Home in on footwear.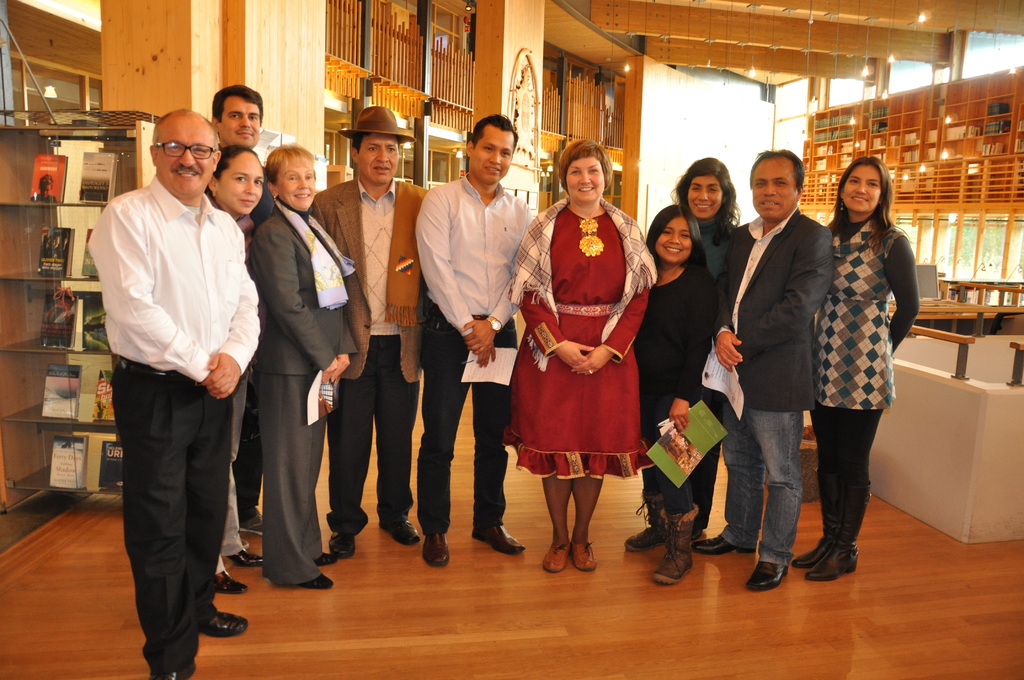
Homed in at bbox=(305, 573, 336, 590).
